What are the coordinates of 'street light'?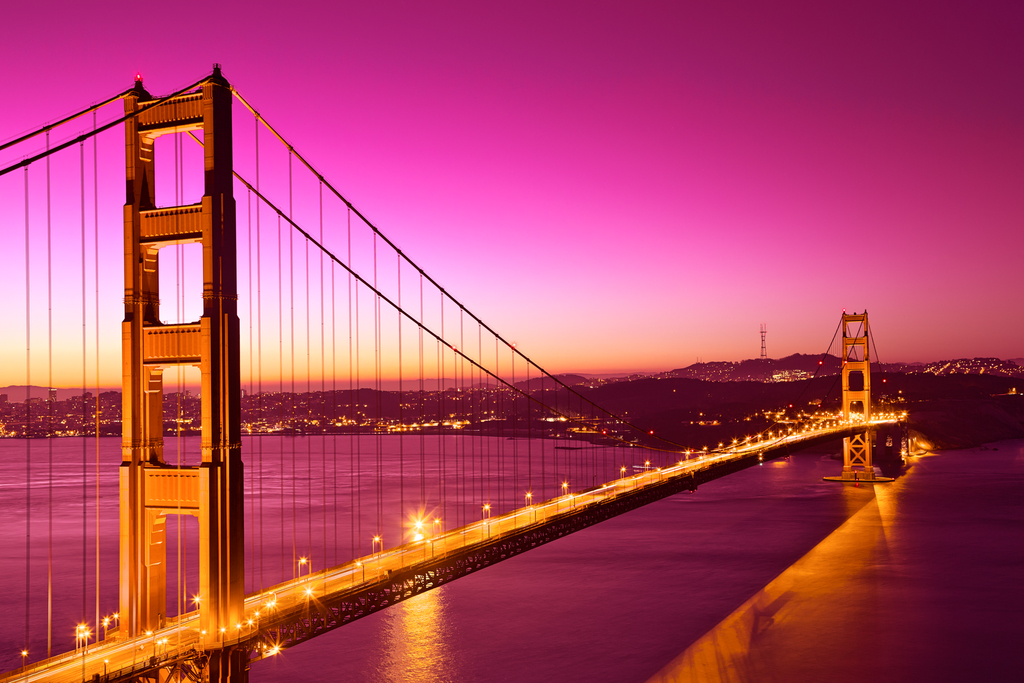
[719,444,722,454].
